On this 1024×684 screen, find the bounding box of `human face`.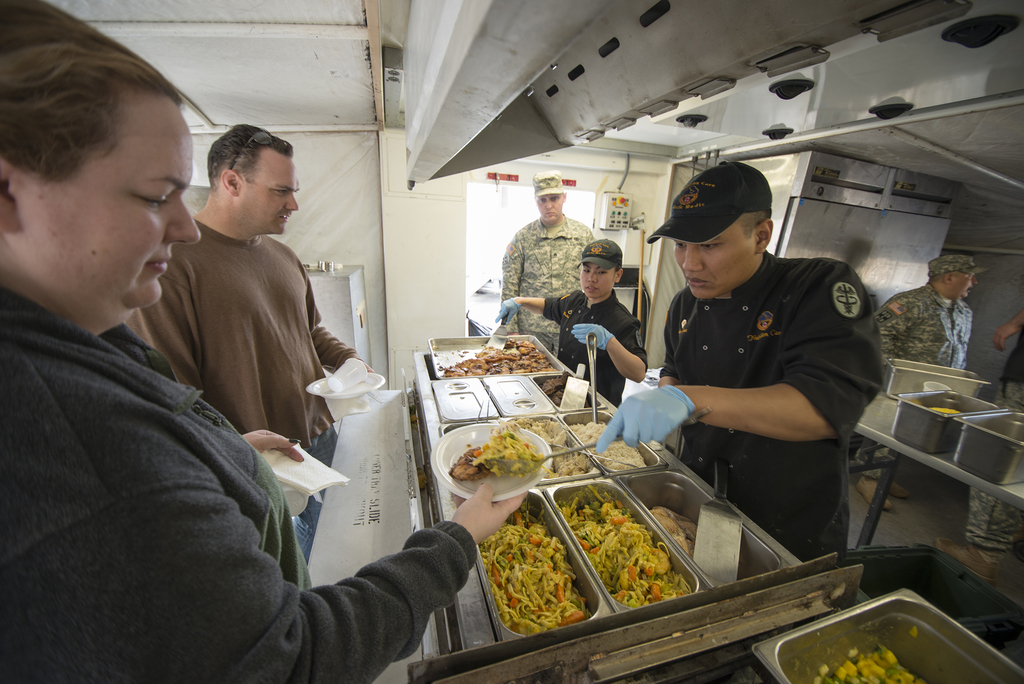
Bounding box: bbox(678, 216, 759, 297).
